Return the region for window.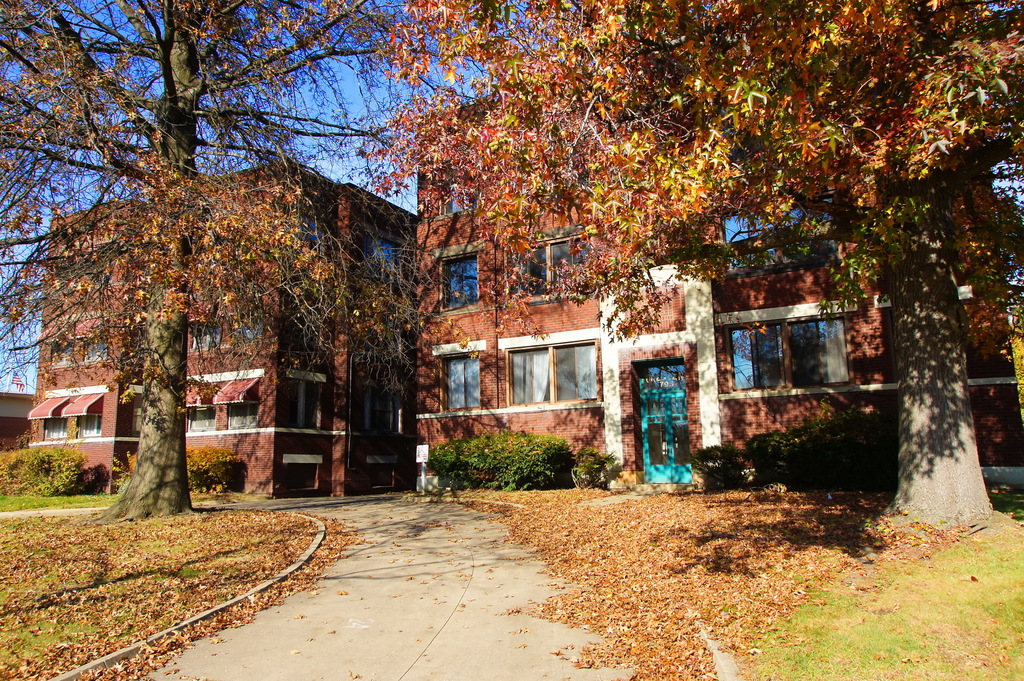
[left=725, top=211, right=780, bottom=266].
